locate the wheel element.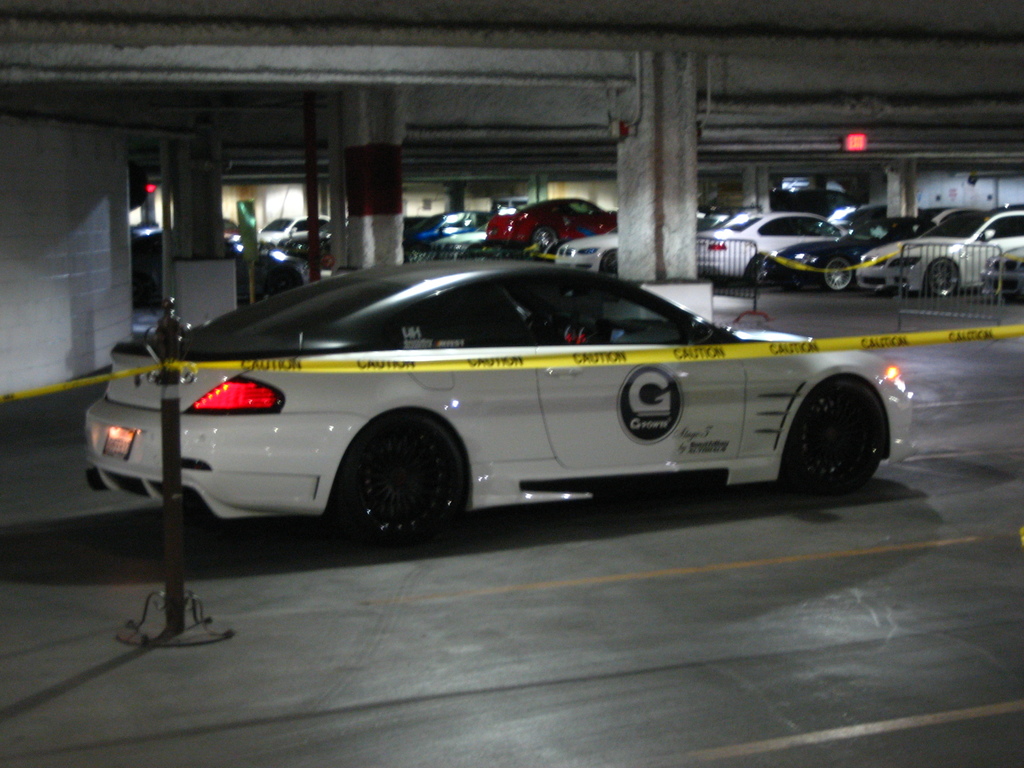
Element bbox: x1=532 y1=227 x2=556 y2=245.
